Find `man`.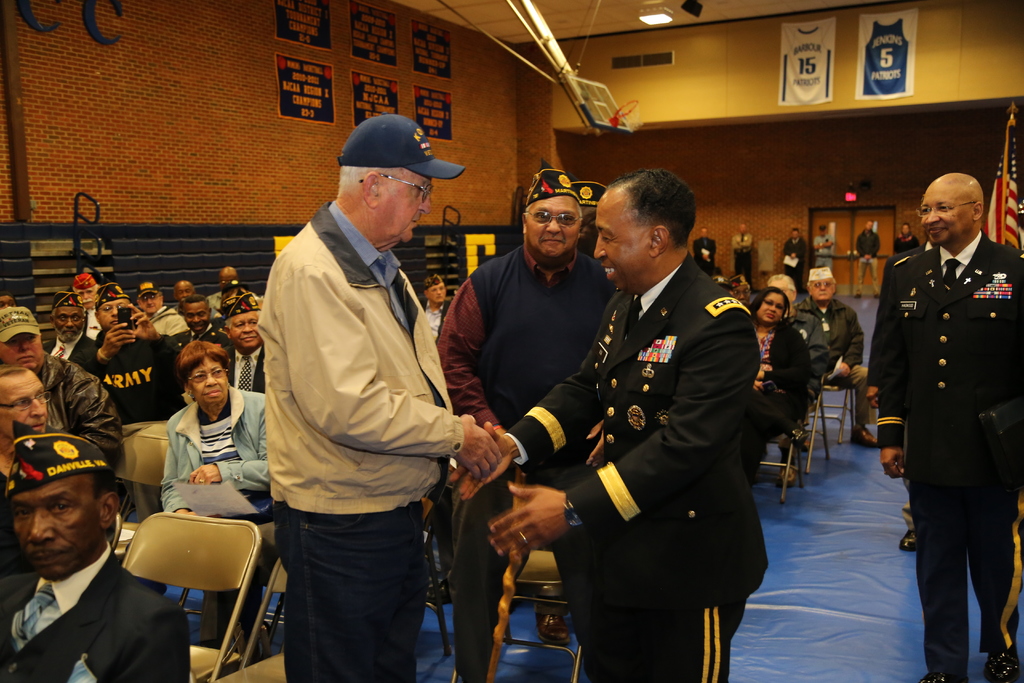
box(900, 224, 917, 260).
